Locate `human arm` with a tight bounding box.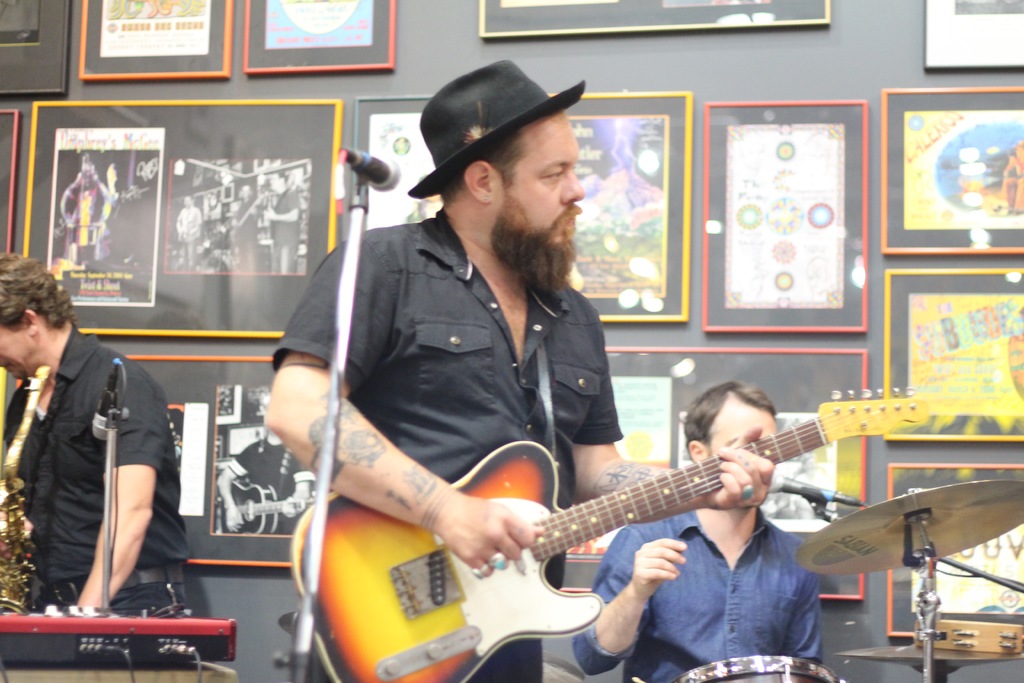
BBox(792, 541, 833, 671).
